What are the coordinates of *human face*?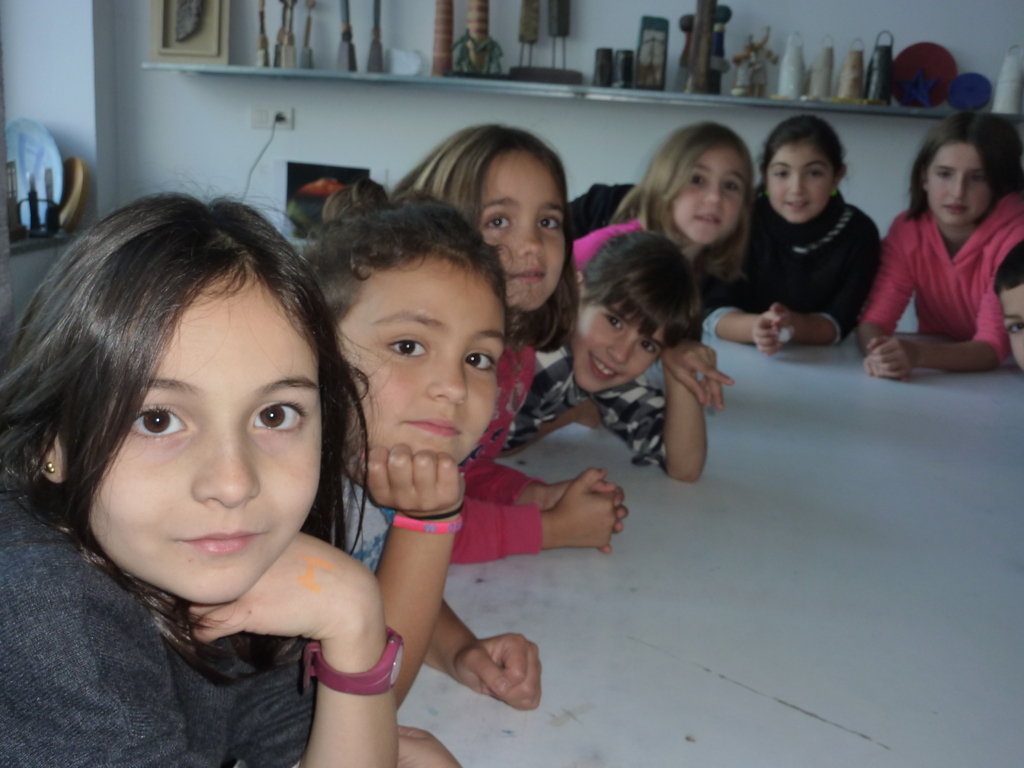
(678,148,753,237).
